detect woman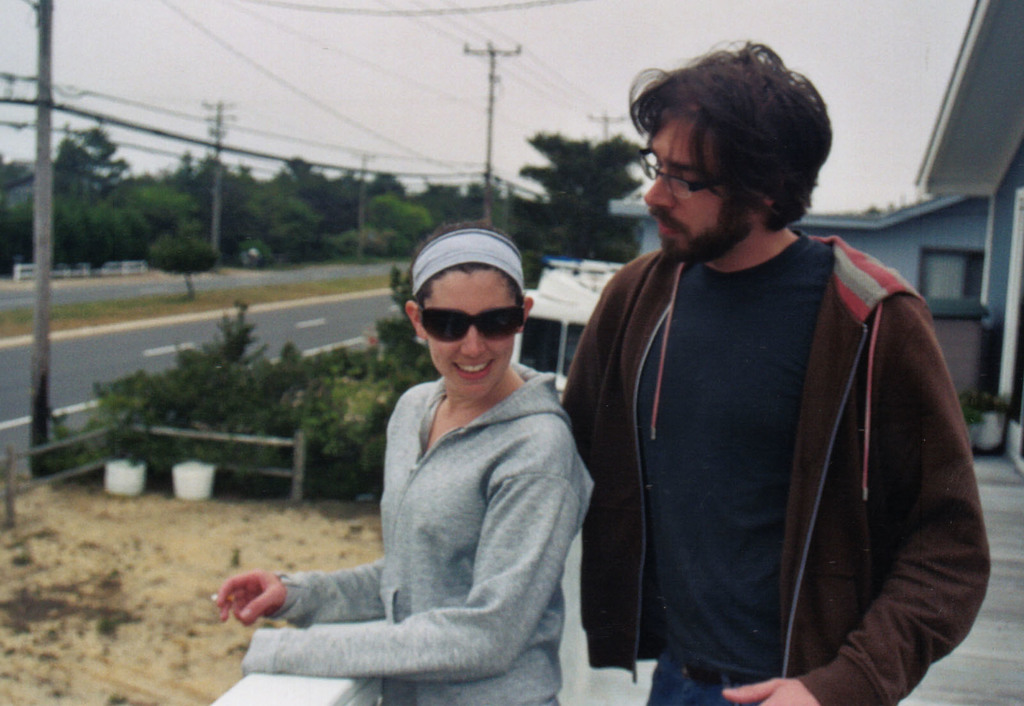
[left=214, top=224, right=595, bottom=696]
